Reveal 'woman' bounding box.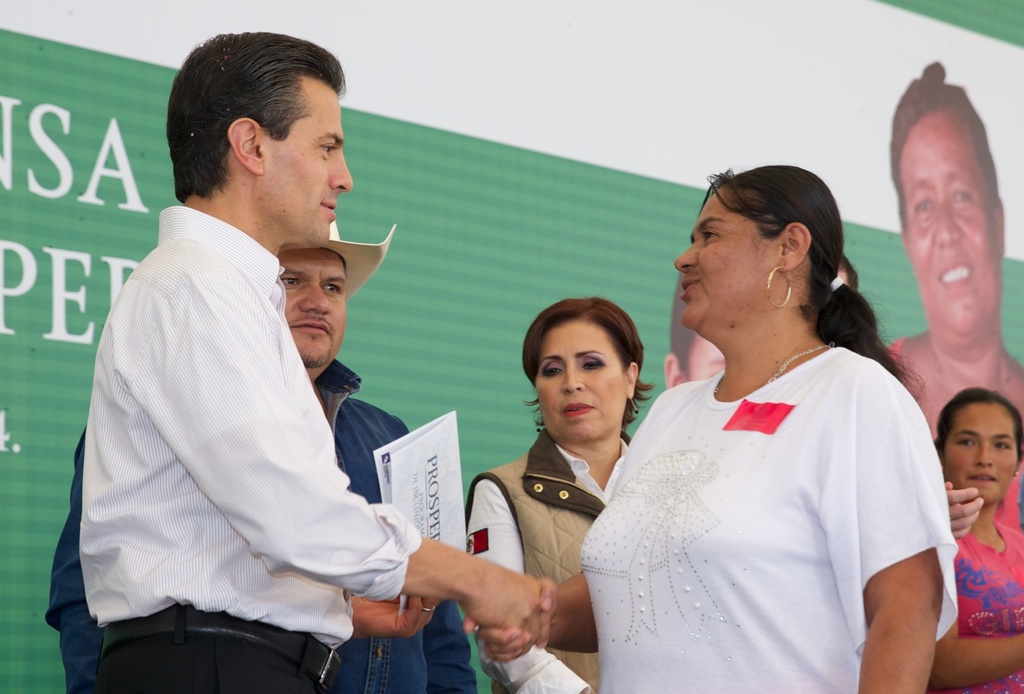
Revealed: locate(461, 156, 959, 693).
